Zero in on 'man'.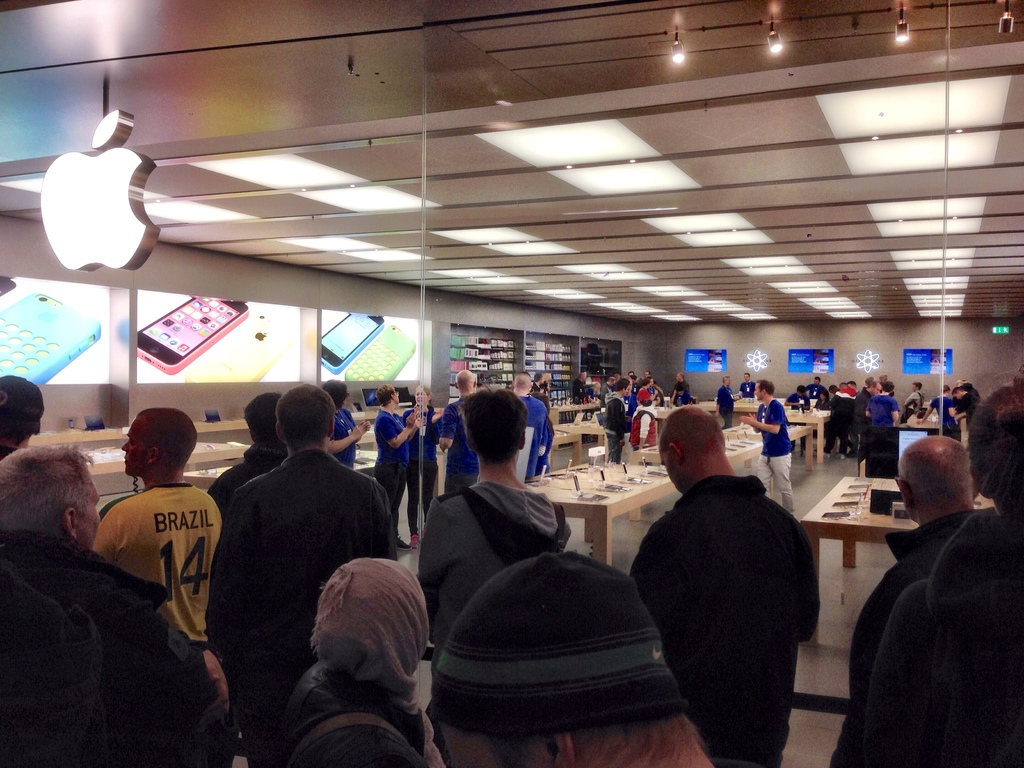
Zeroed in: bbox(675, 365, 696, 407).
